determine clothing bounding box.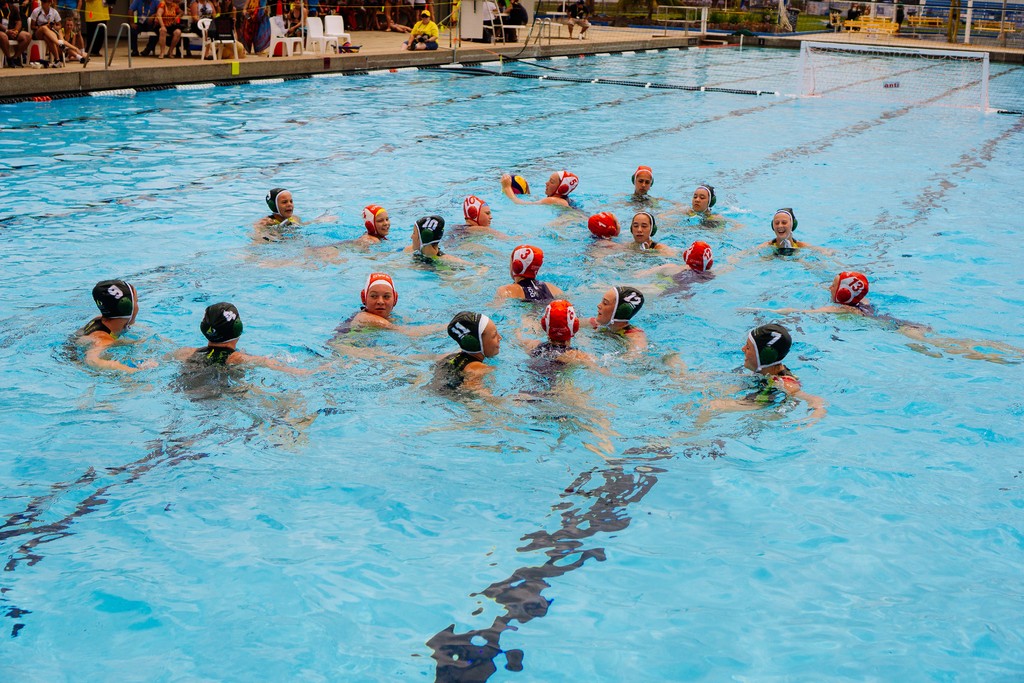
Determined: [335, 304, 381, 340].
